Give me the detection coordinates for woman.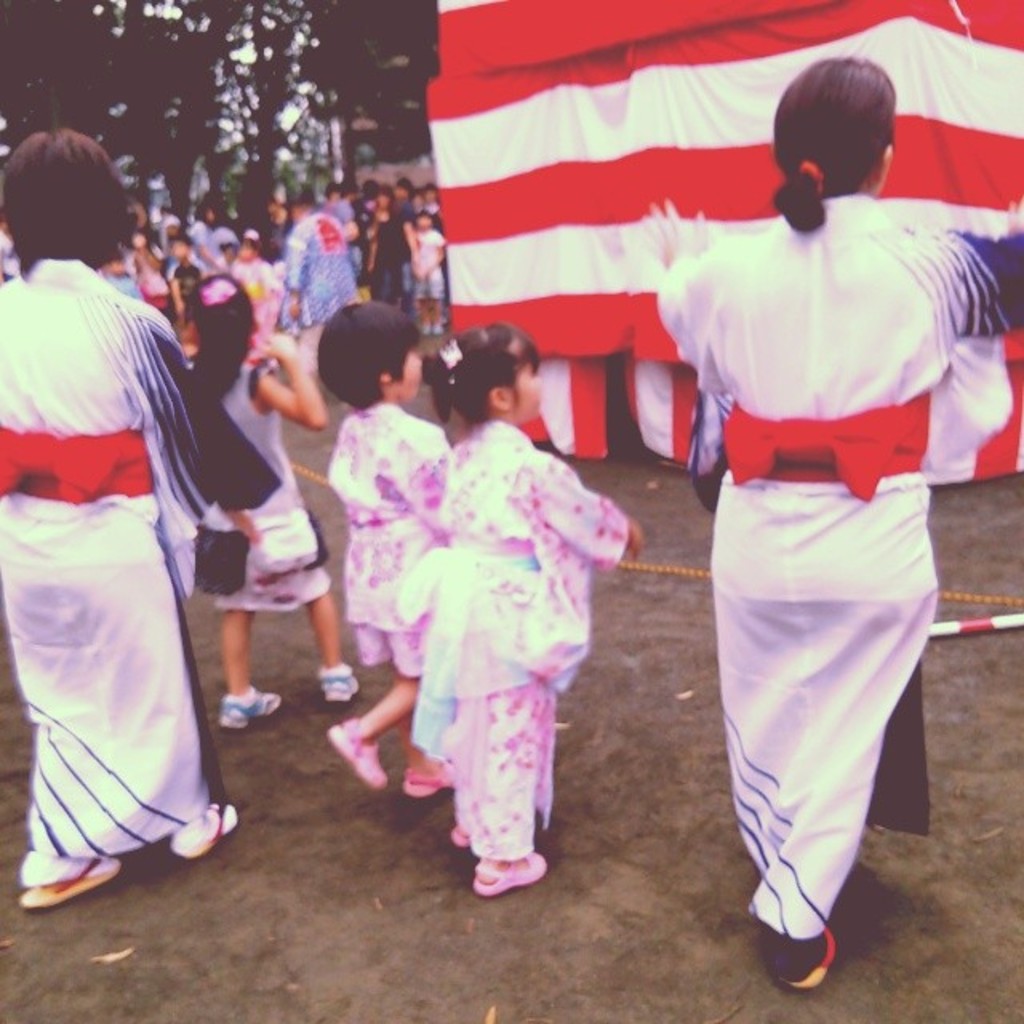
654 59 1022 989.
